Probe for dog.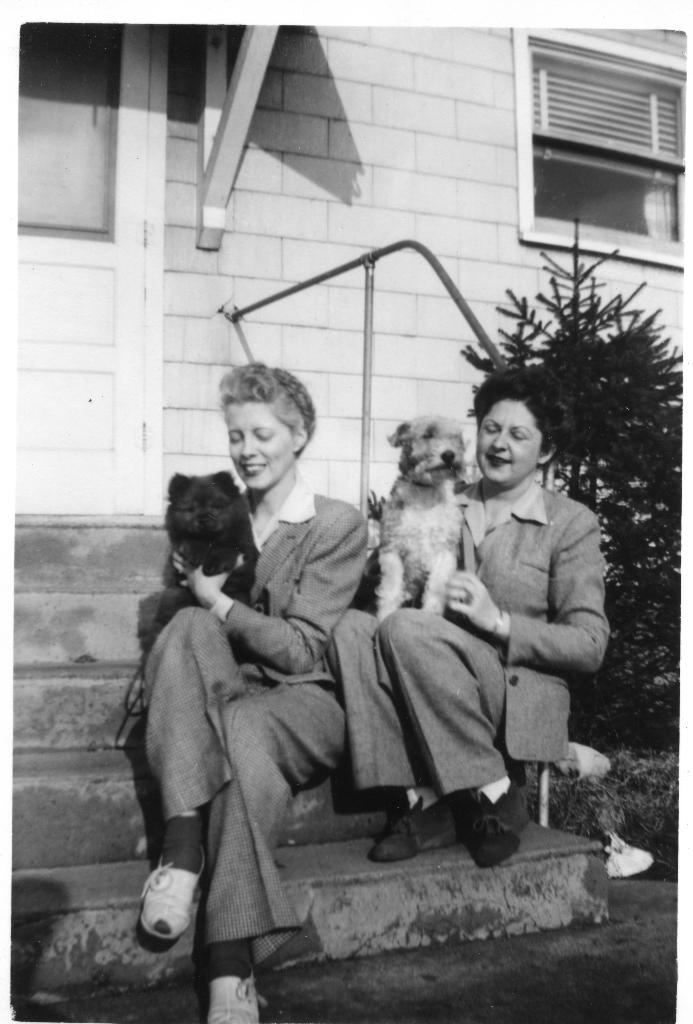
Probe result: bbox=(375, 410, 477, 629).
